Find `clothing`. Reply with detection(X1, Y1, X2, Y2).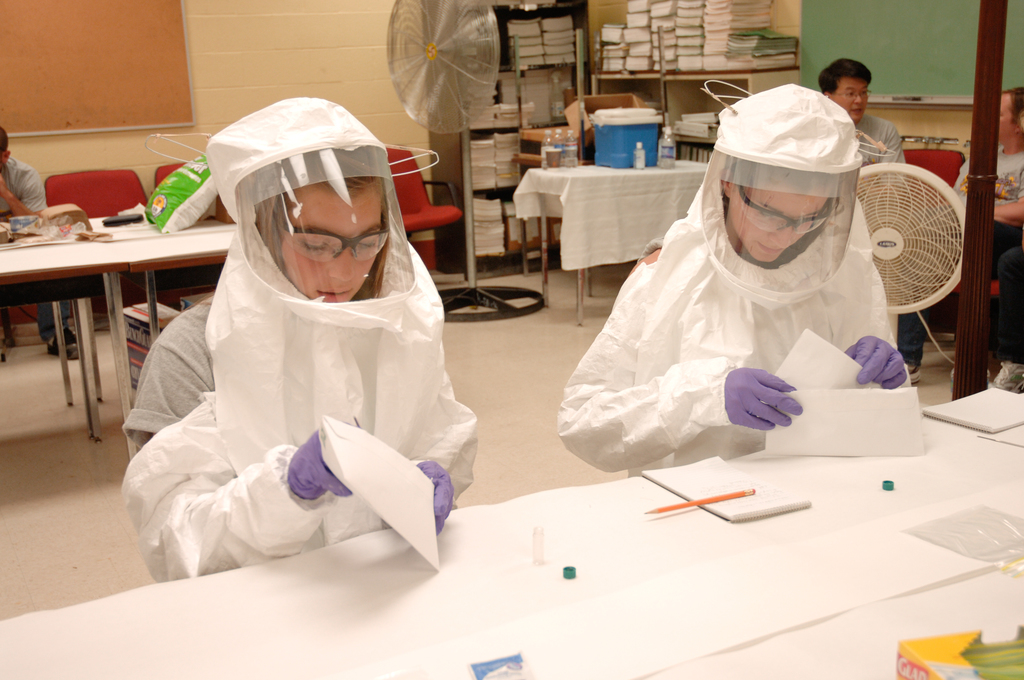
detection(856, 111, 903, 189).
